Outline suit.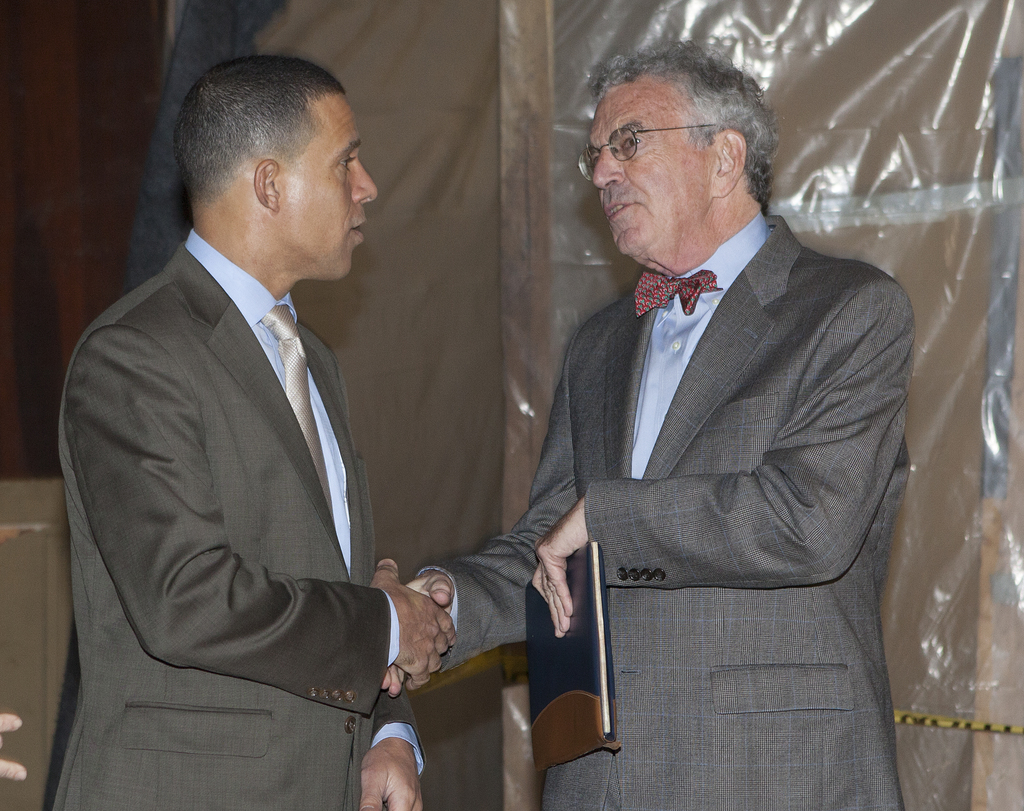
Outline: left=411, top=214, right=918, bottom=810.
